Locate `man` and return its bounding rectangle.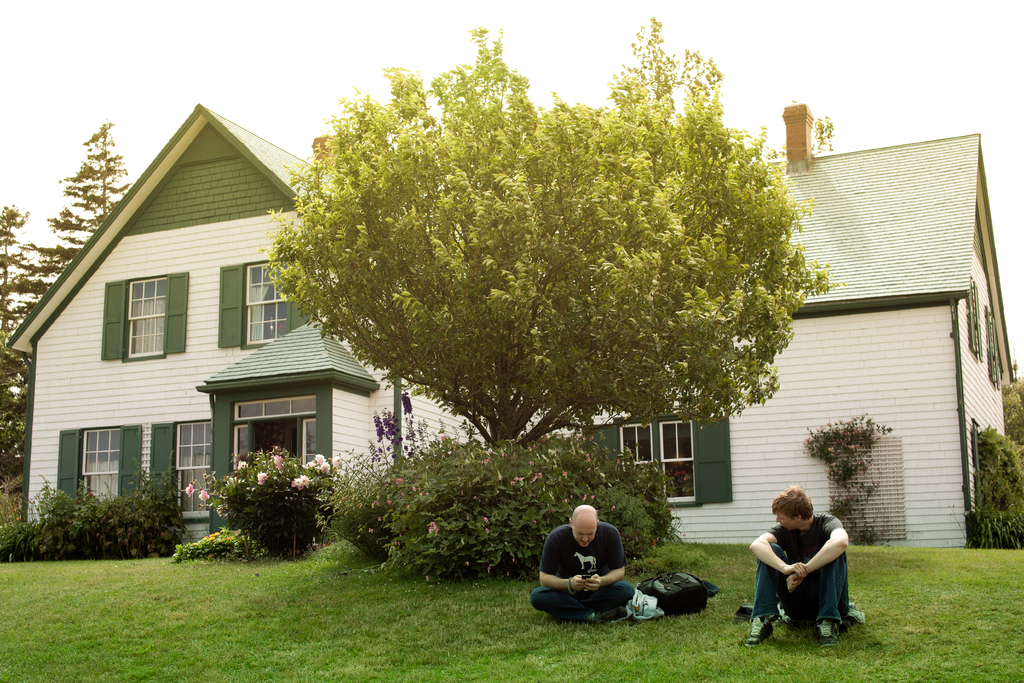
<bbox>527, 507, 647, 614</bbox>.
